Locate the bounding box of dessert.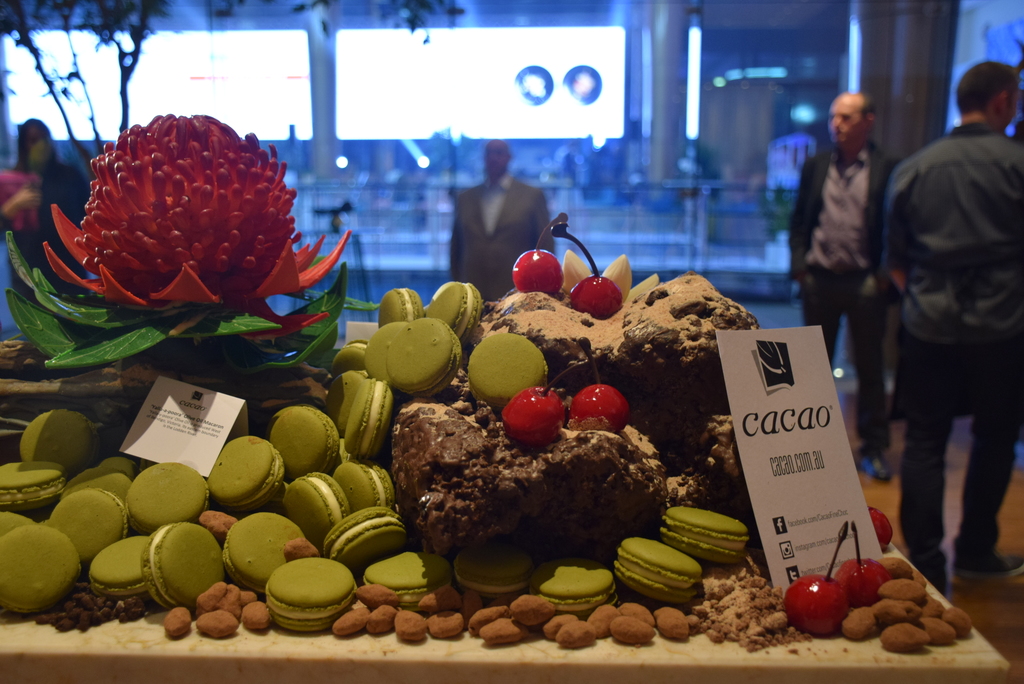
Bounding box: 579,276,618,317.
